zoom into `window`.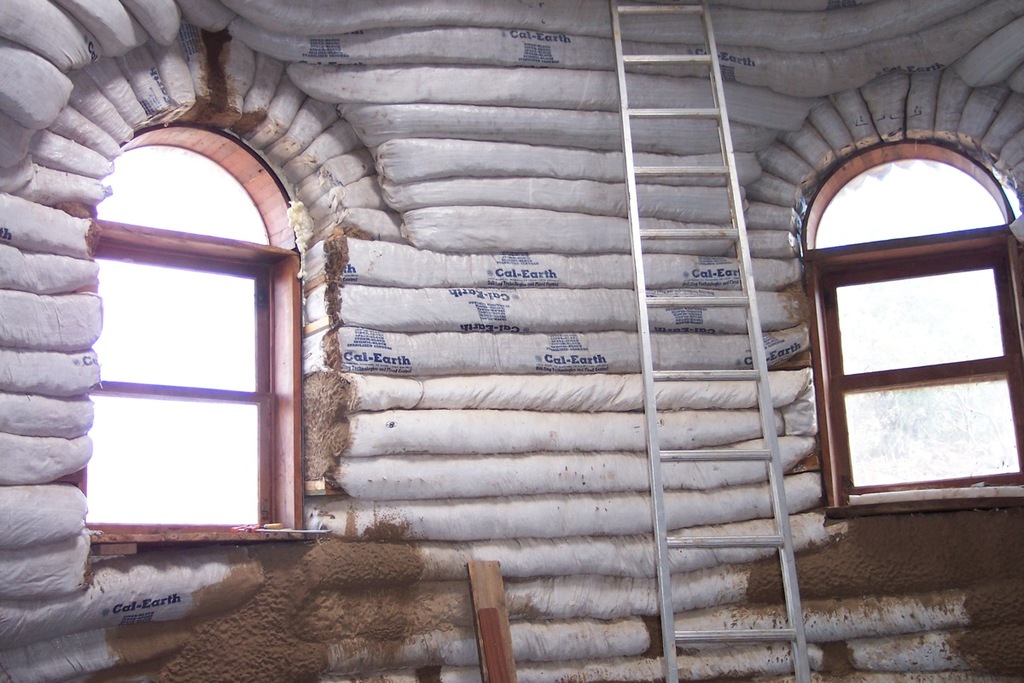
Zoom target: 67:145:305:564.
